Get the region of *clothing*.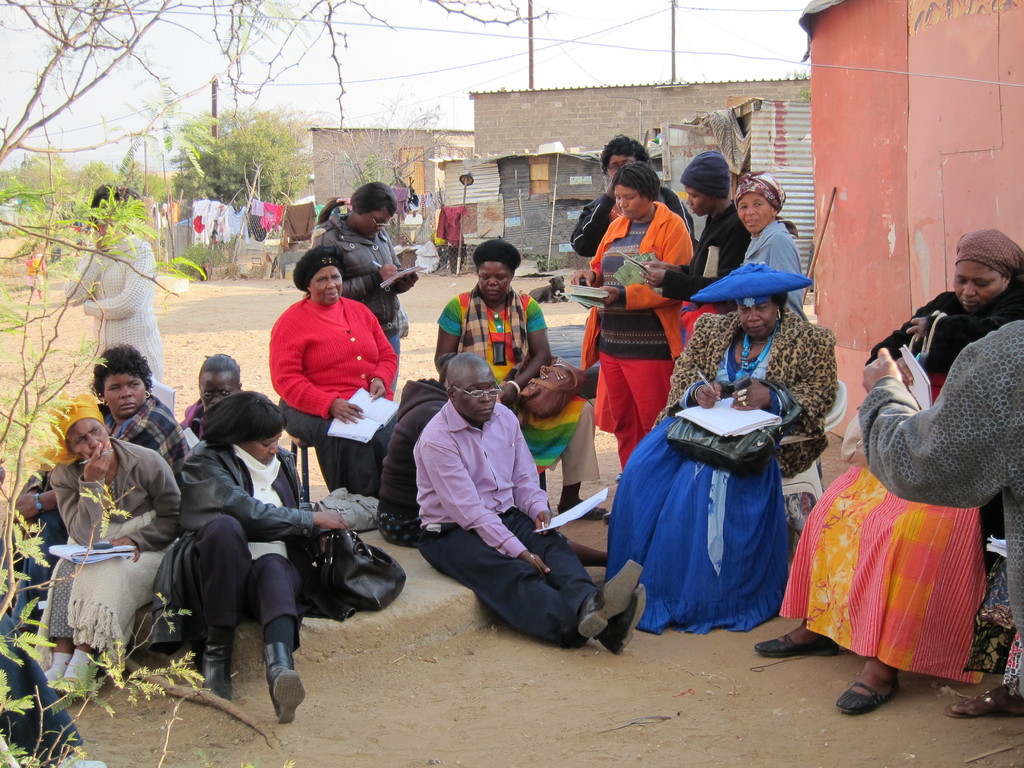
x1=321, y1=214, x2=406, y2=396.
